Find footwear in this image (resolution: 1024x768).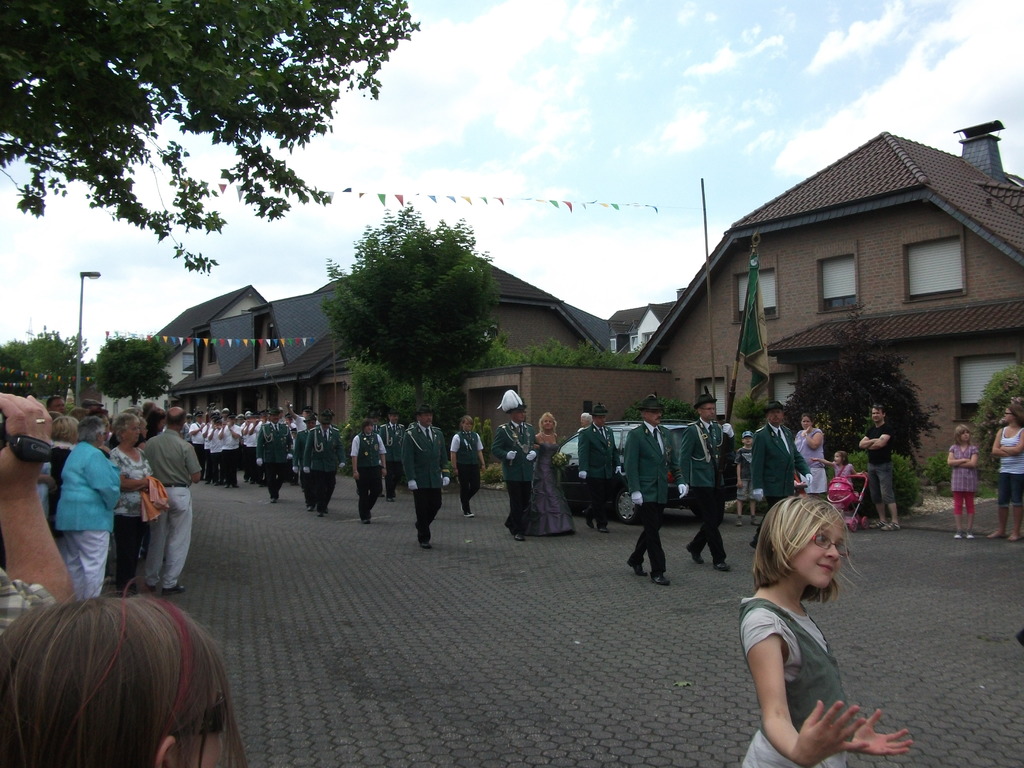
box=[646, 573, 673, 586].
